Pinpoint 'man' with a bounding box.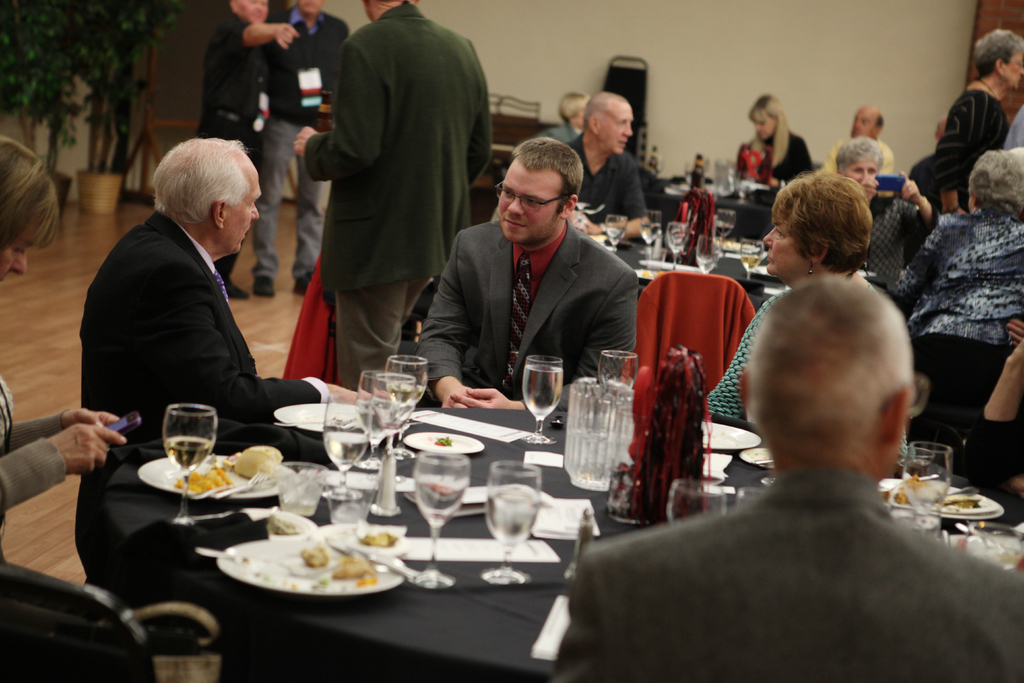
box=[817, 112, 898, 186].
